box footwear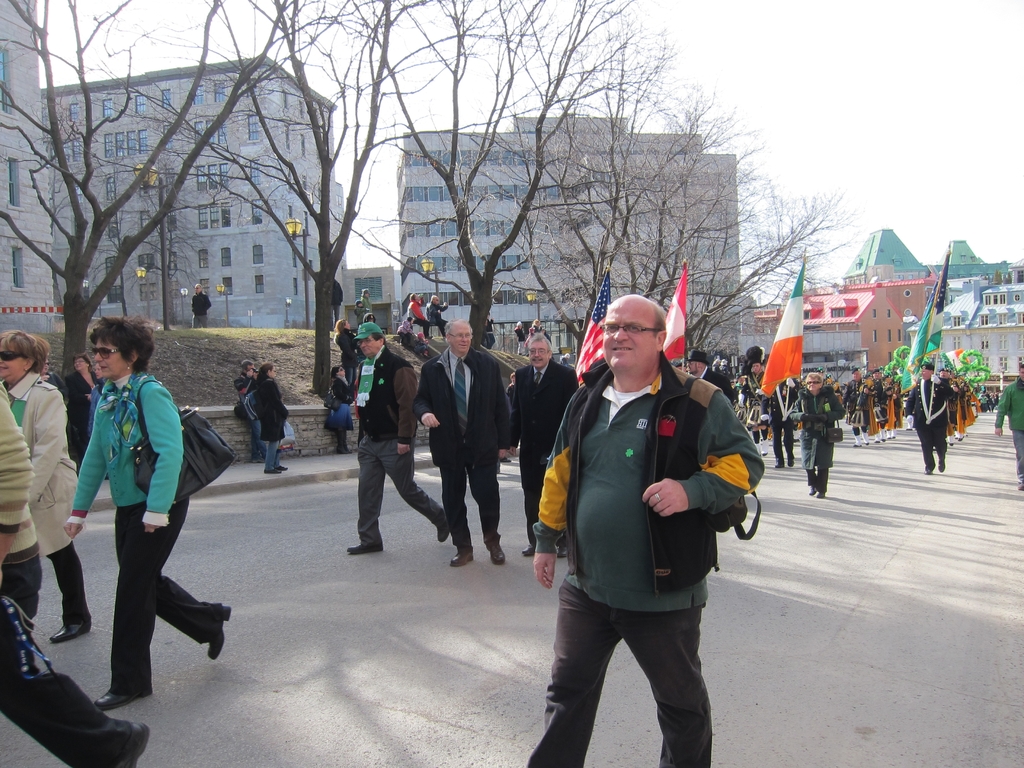
detection(852, 440, 863, 449)
